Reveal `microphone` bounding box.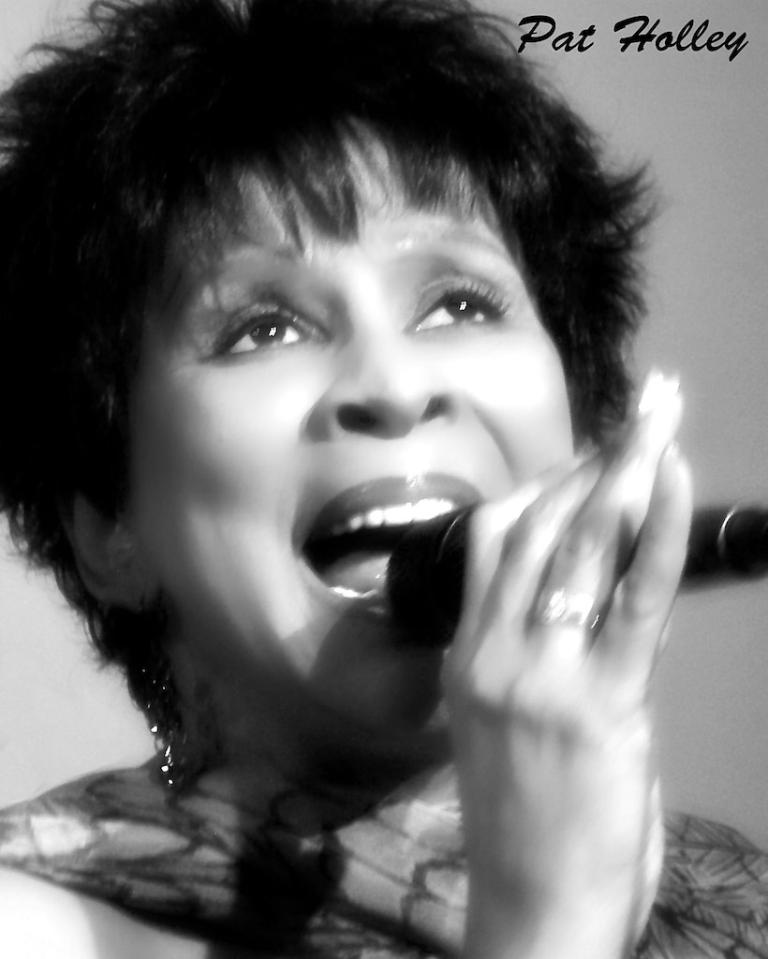
Revealed: <region>367, 505, 767, 648</region>.
